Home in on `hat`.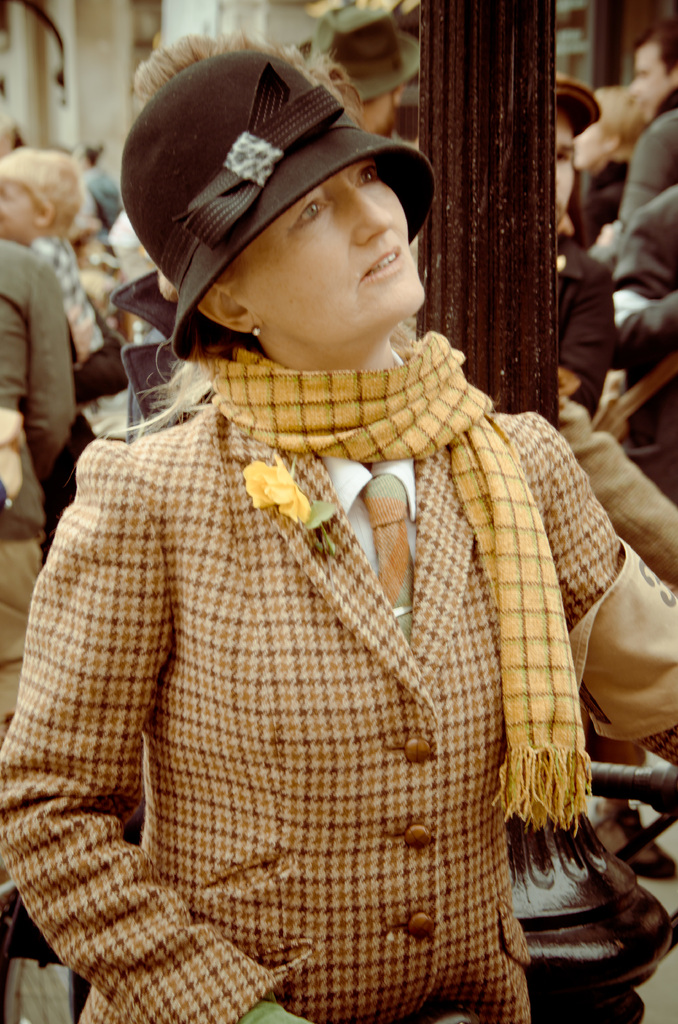
Homed in at 122,52,435,355.
